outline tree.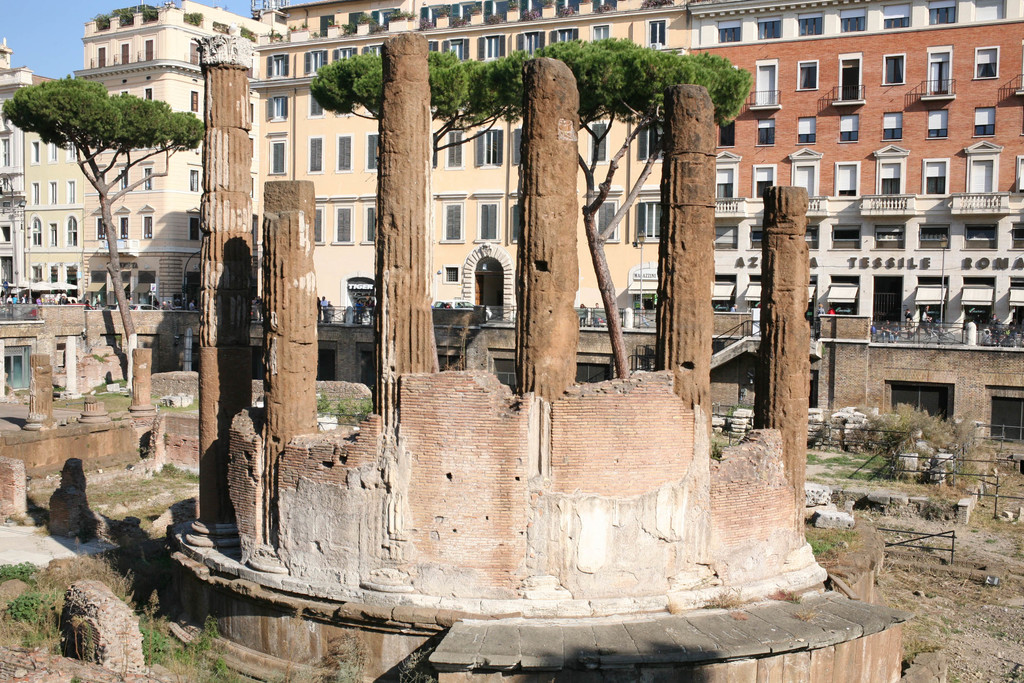
Outline: Rect(3, 75, 204, 347).
